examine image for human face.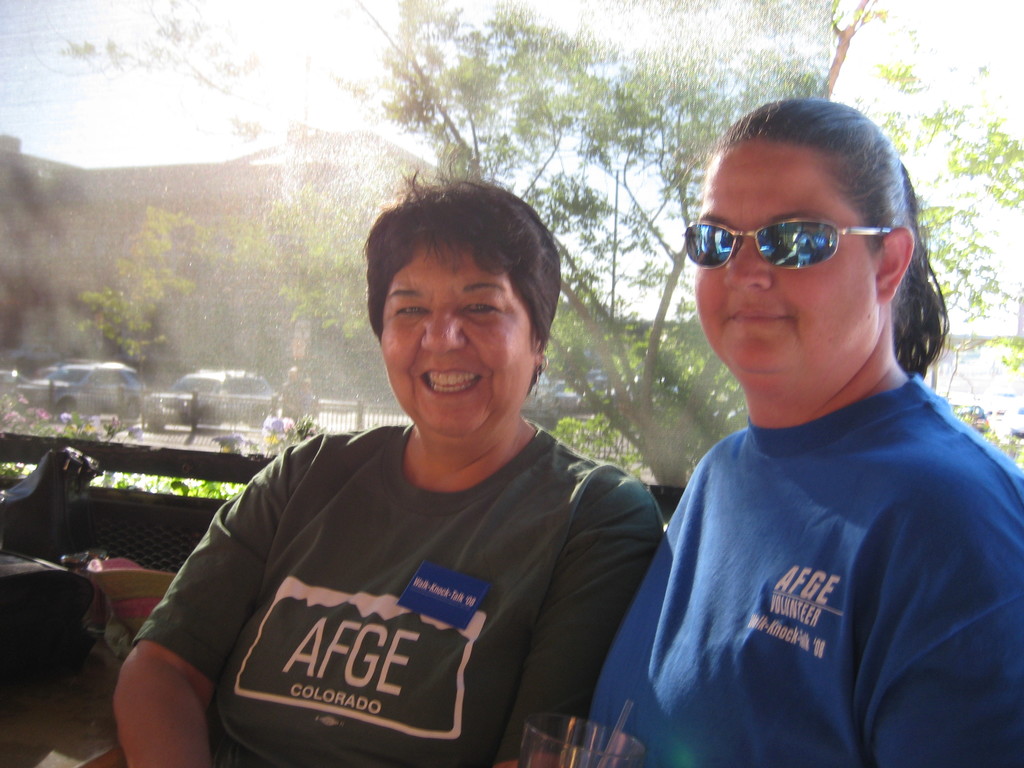
Examination result: <bbox>692, 141, 878, 369</bbox>.
